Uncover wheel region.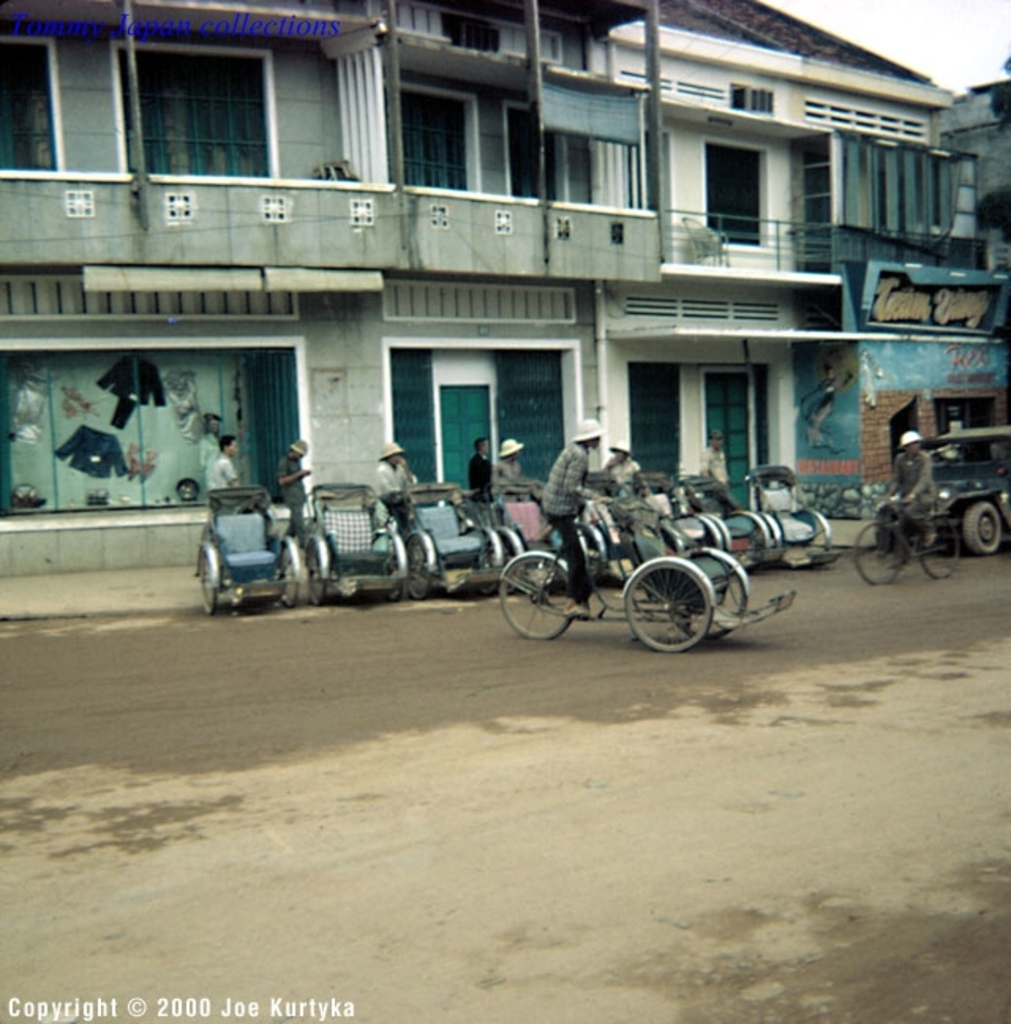
Uncovered: BBox(284, 542, 297, 612).
